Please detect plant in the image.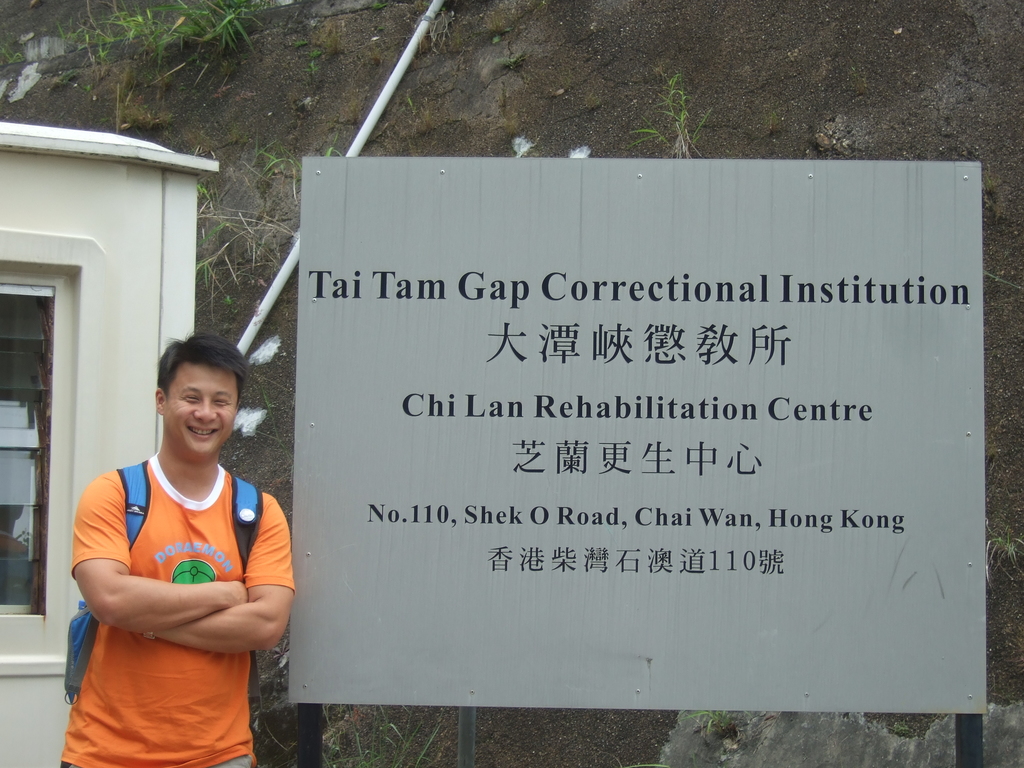
(0,41,22,65).
